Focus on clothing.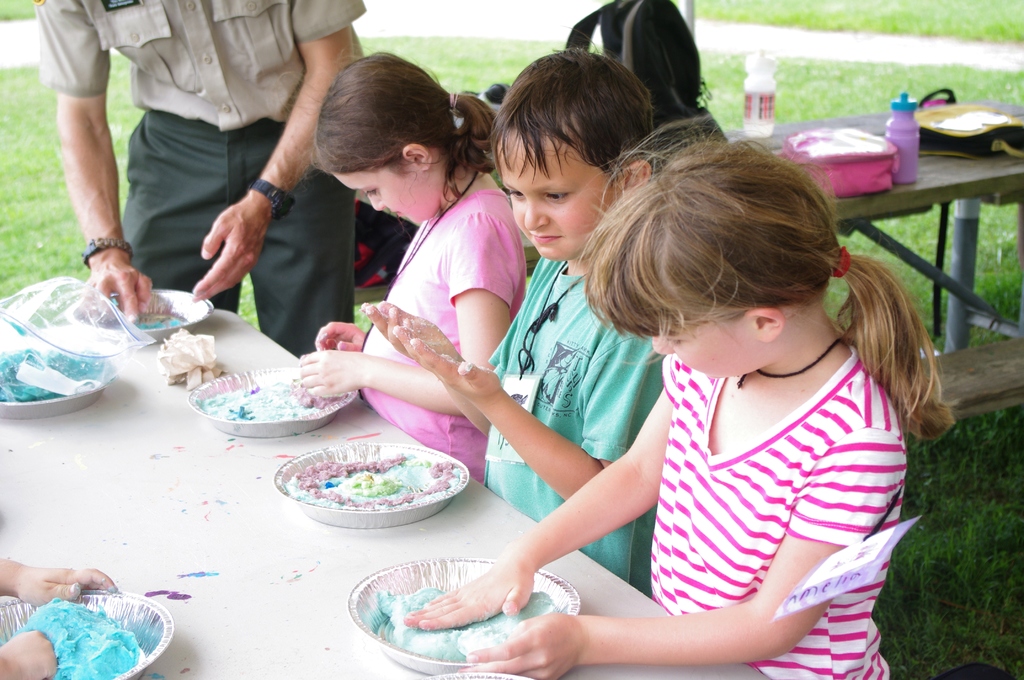
Focused at <region>119, 106, 358, 356</region>.
